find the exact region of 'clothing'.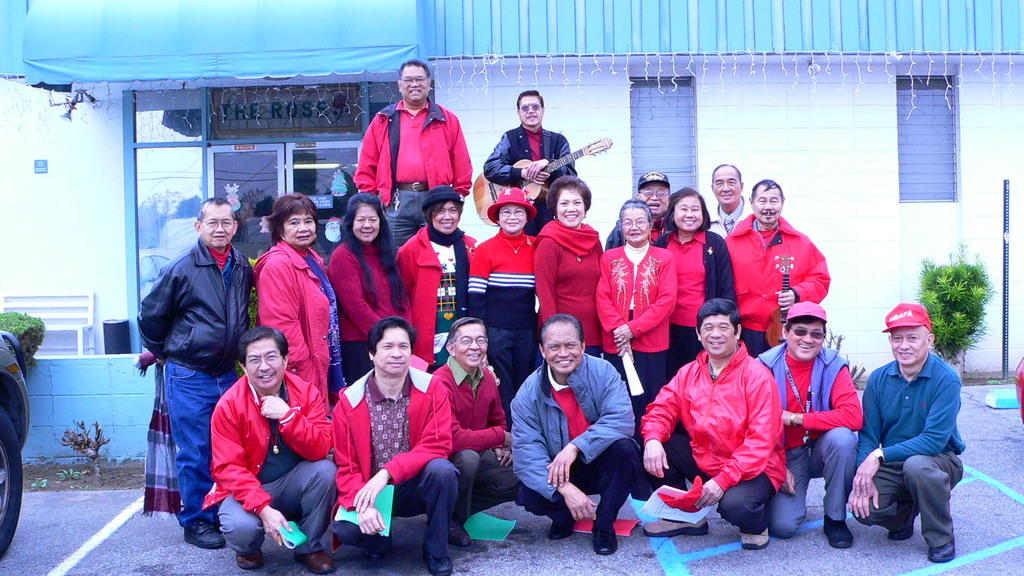
Exact region: 355, 93, 474, 251.
